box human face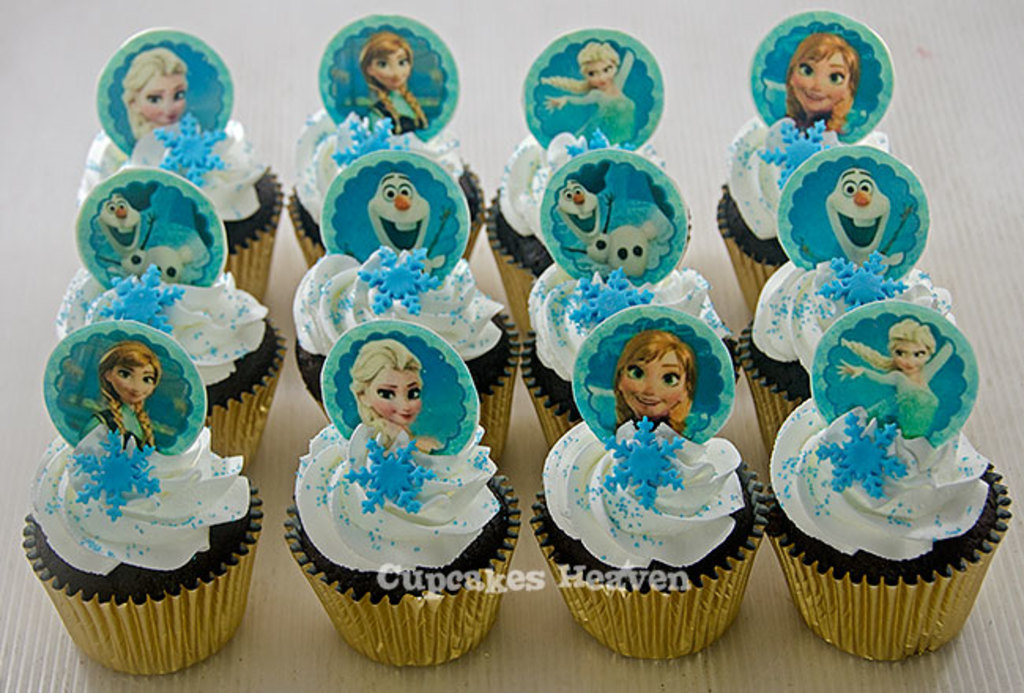
left=372, top=47, right=411, bottom=90
